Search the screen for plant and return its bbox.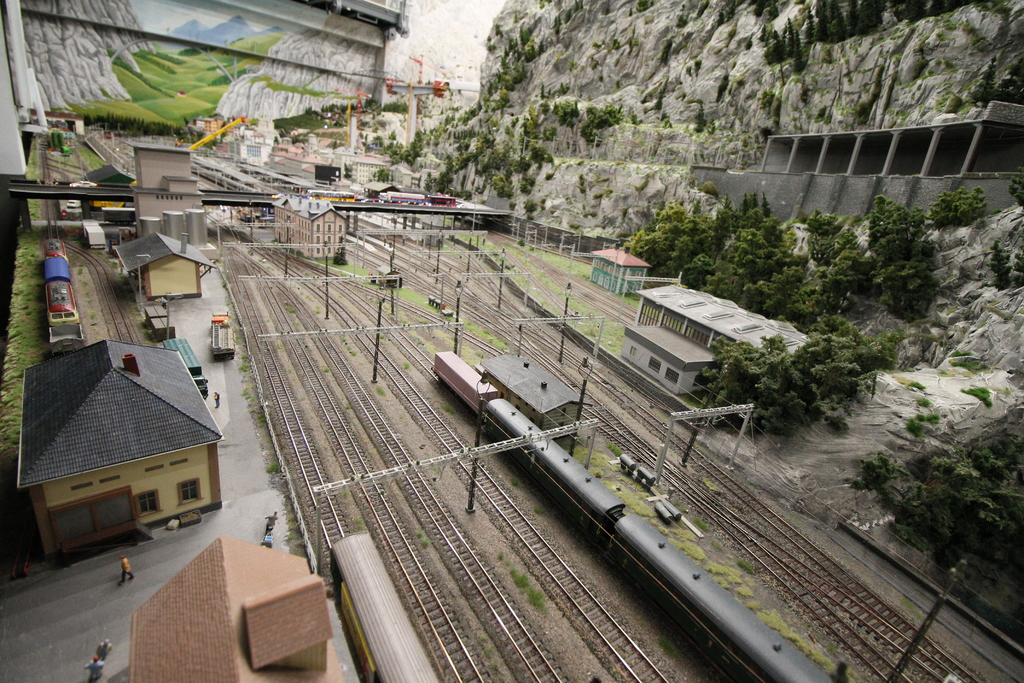
Found: [270, 265, 274, 267].
